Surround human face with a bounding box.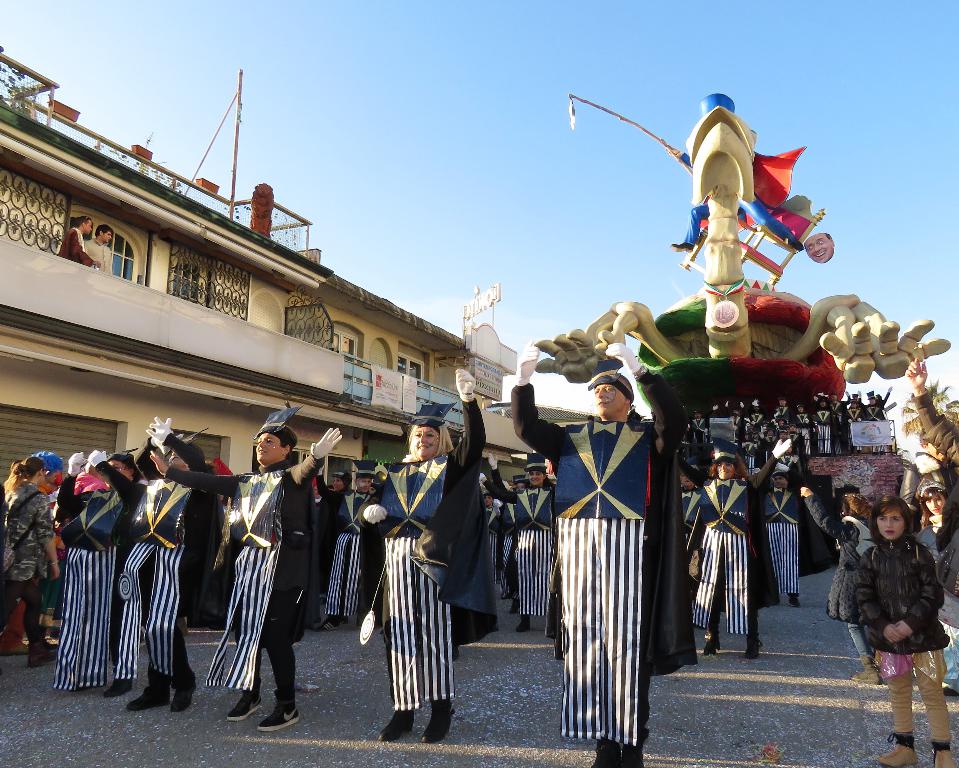
<bbox>924, 495, 946, 515</bbox>.
